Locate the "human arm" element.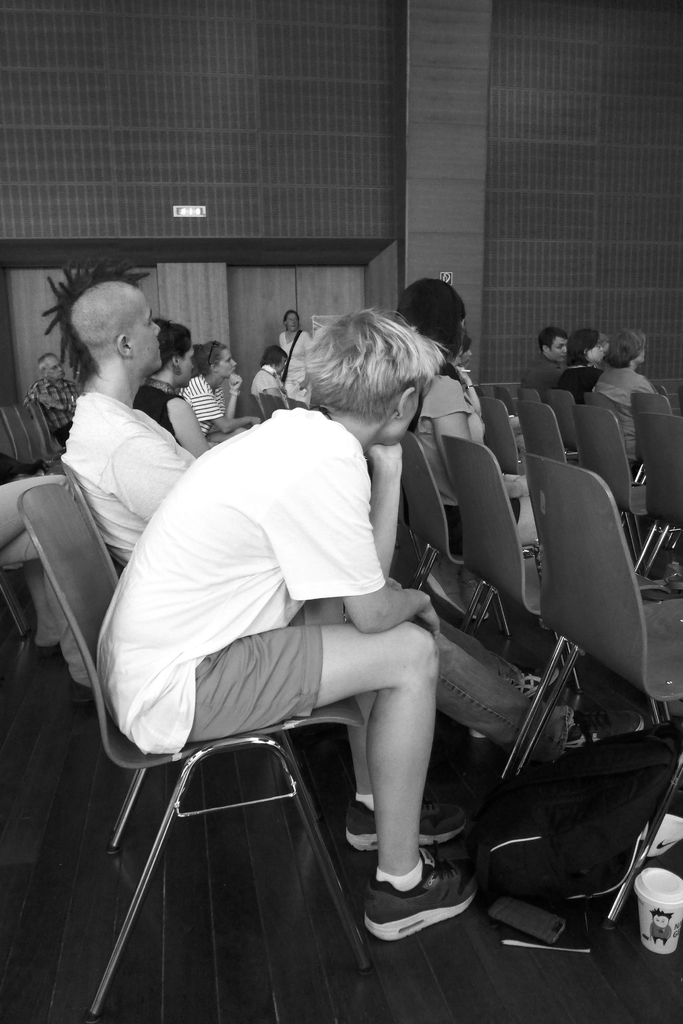
Element bbox: x1=331 y1=433 x2=403 y2=619.
